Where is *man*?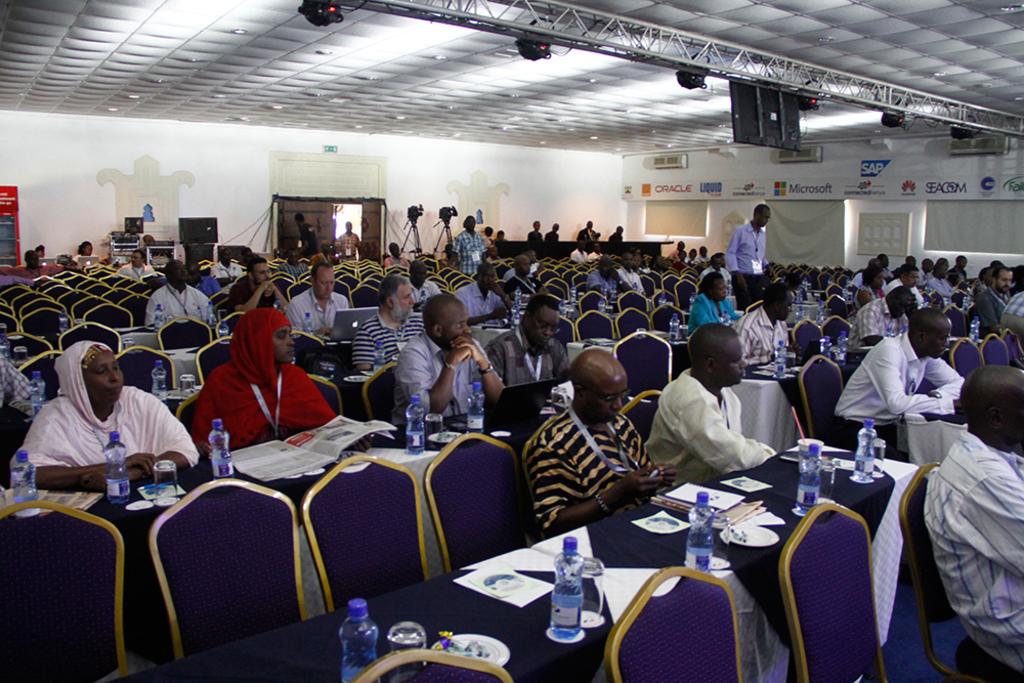
bbox(455, 264, 516, 325).
